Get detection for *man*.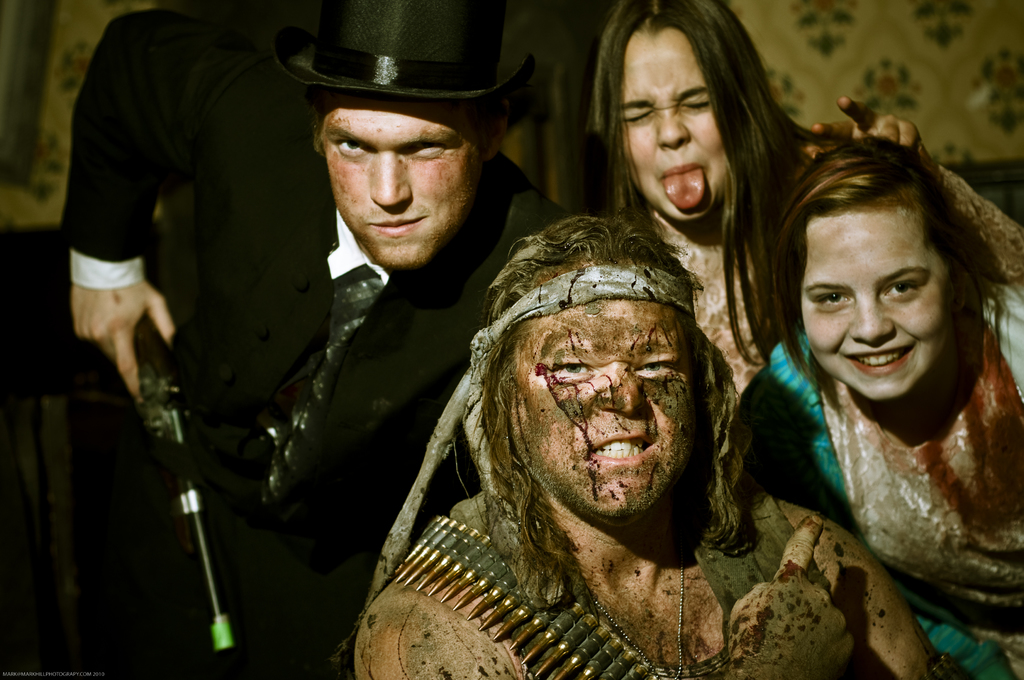
Detection: pyautogui.locateOnScreen(56, 0, 572, 679).
